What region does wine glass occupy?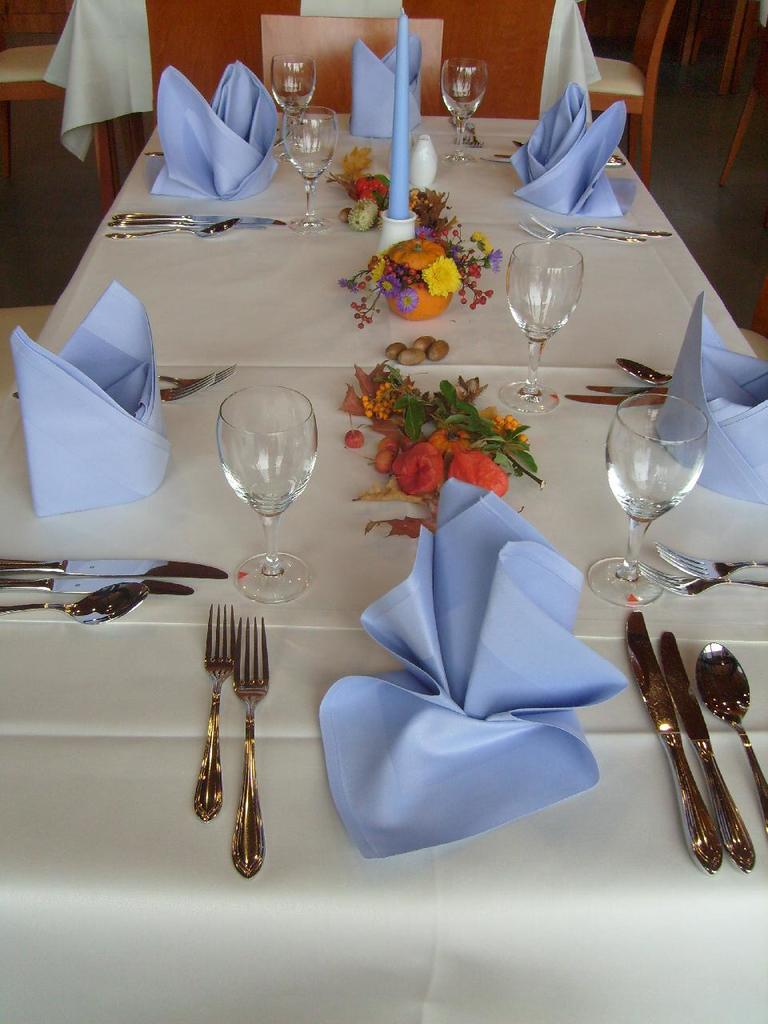
442:61:487:159.
